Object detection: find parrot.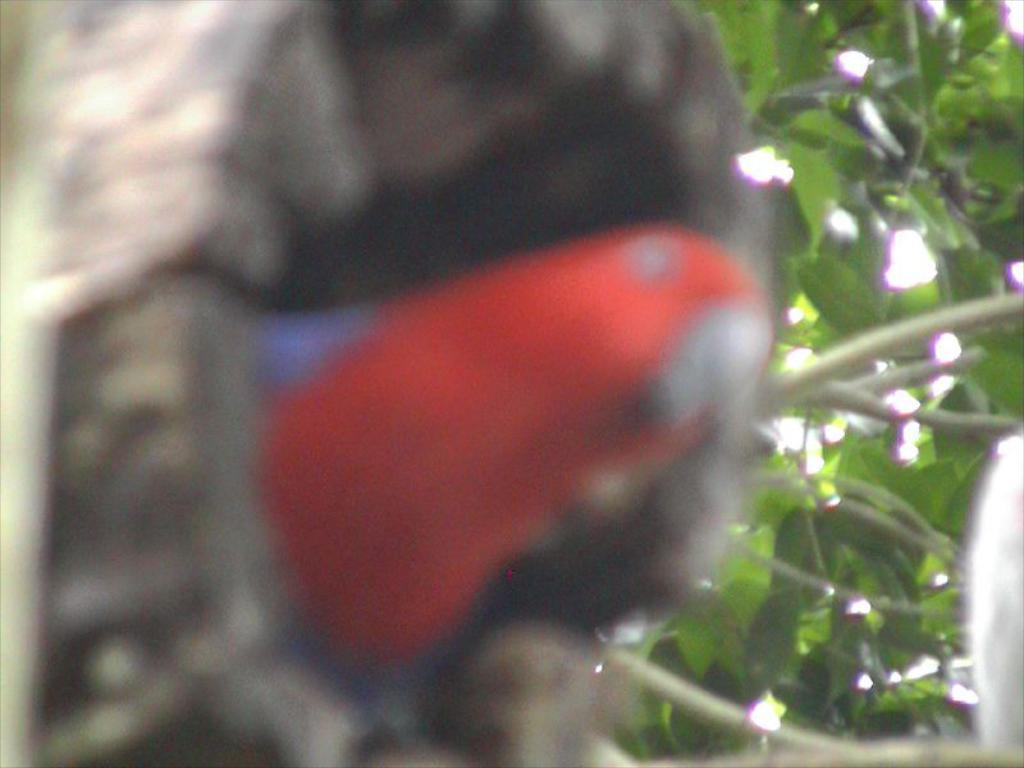
locate(246, 214, 777, 695).
